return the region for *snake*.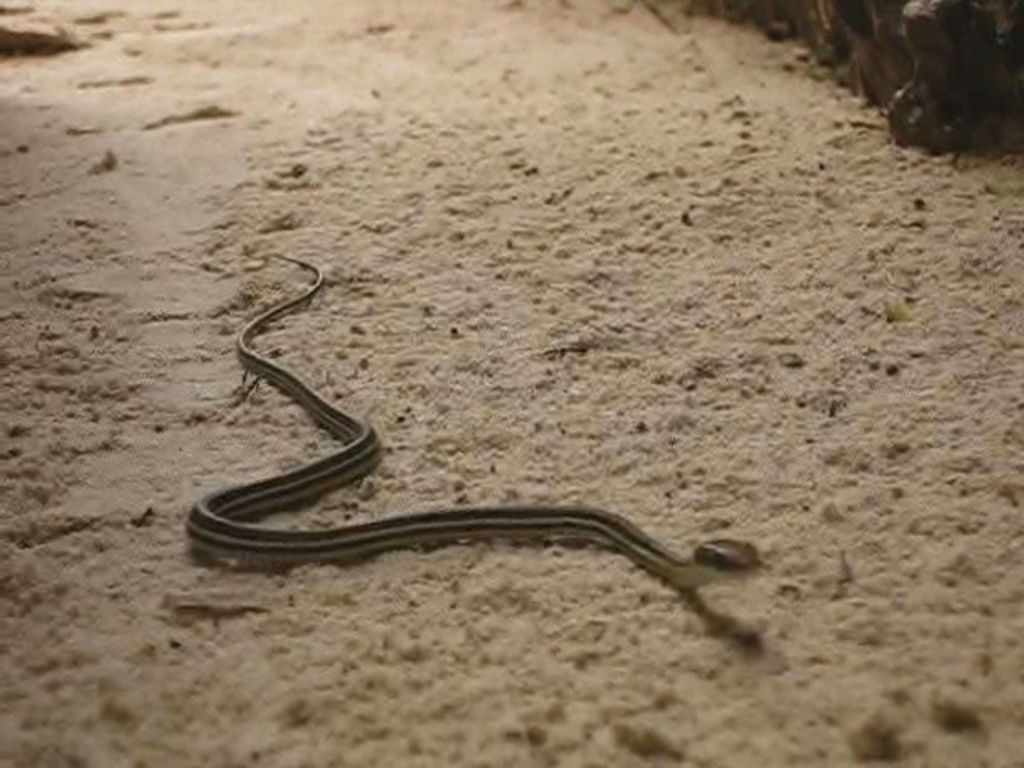
pyautogui.locateOnScreen(184, 251, 766, 582).
